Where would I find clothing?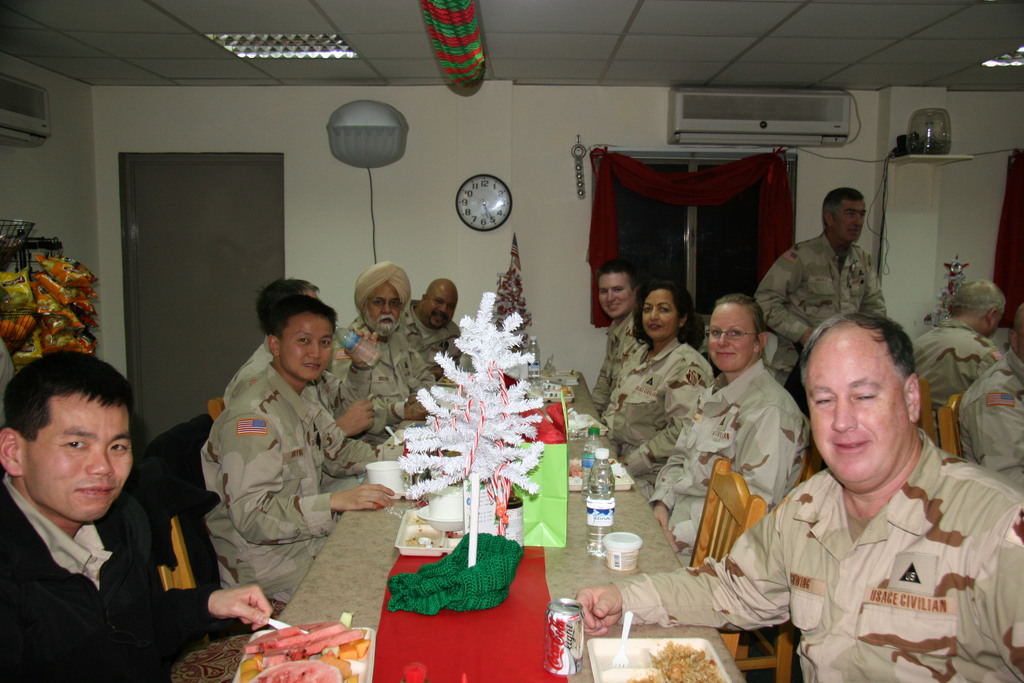
At bbox(344, 315, 440, 434).
